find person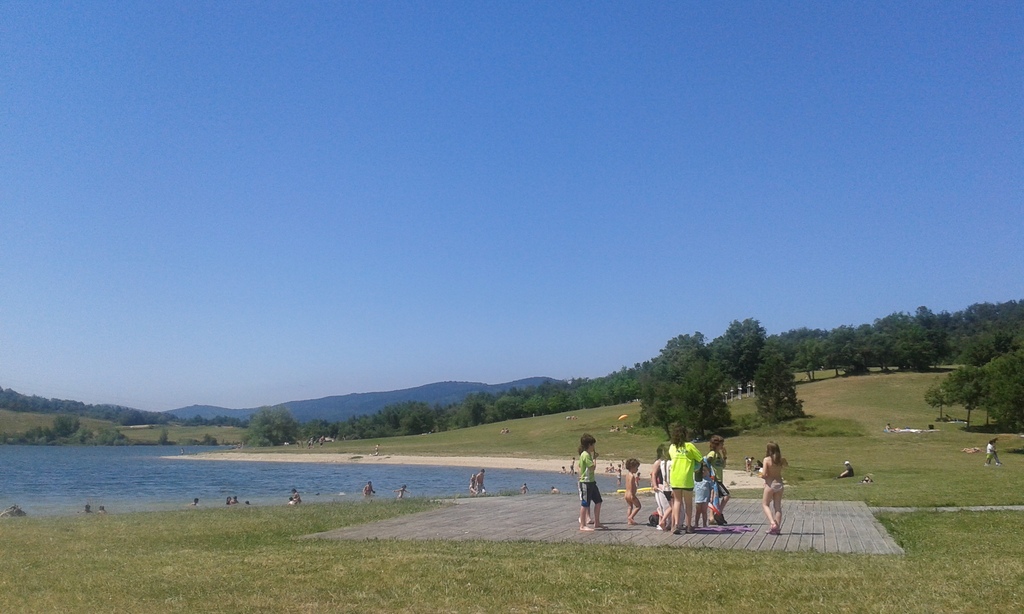
[98, 500, 114, 515]
